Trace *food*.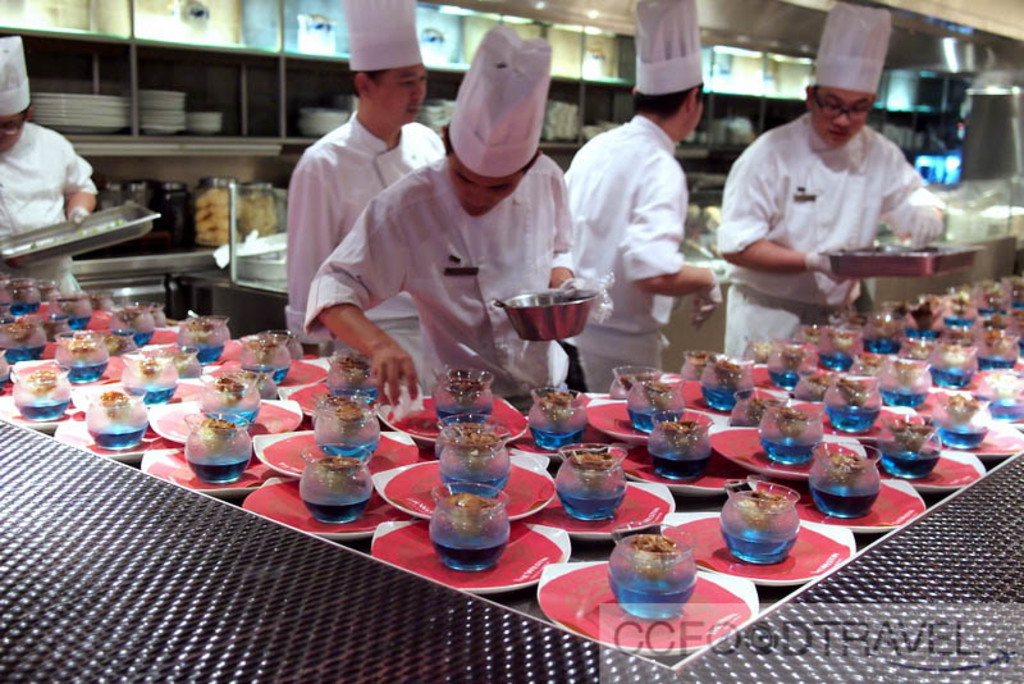
Traced to <box>122,307,141,324</box>.
